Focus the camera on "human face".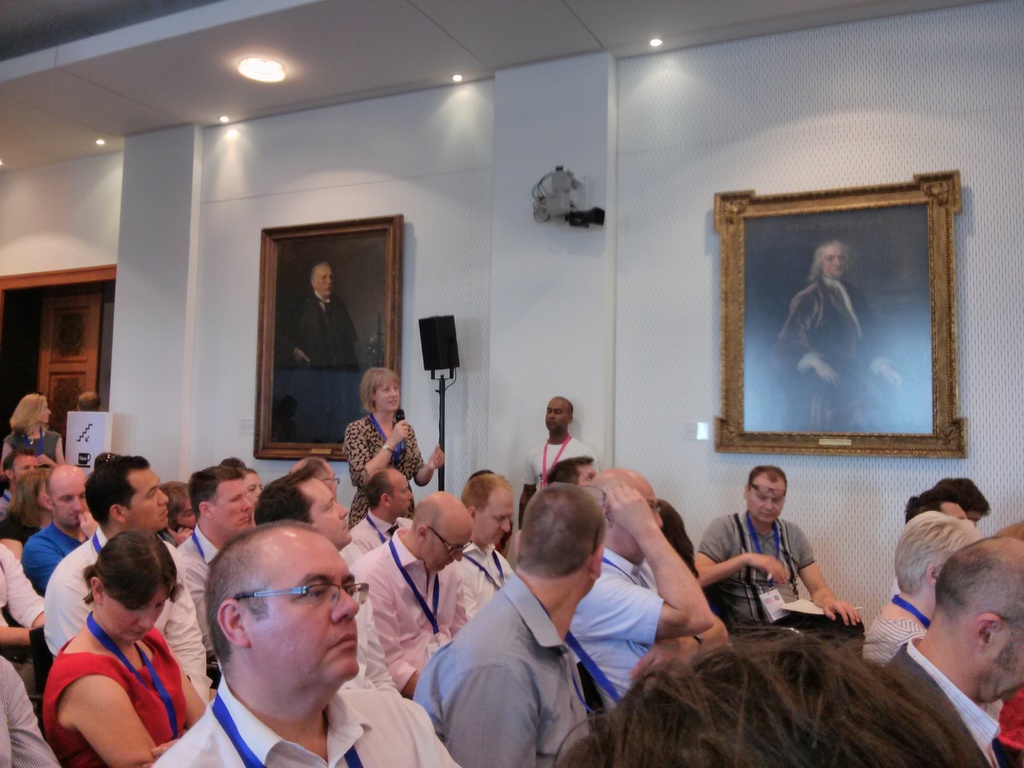
Focus region: pyautogui.locateOnScreen(547, 404, 567, 429).
